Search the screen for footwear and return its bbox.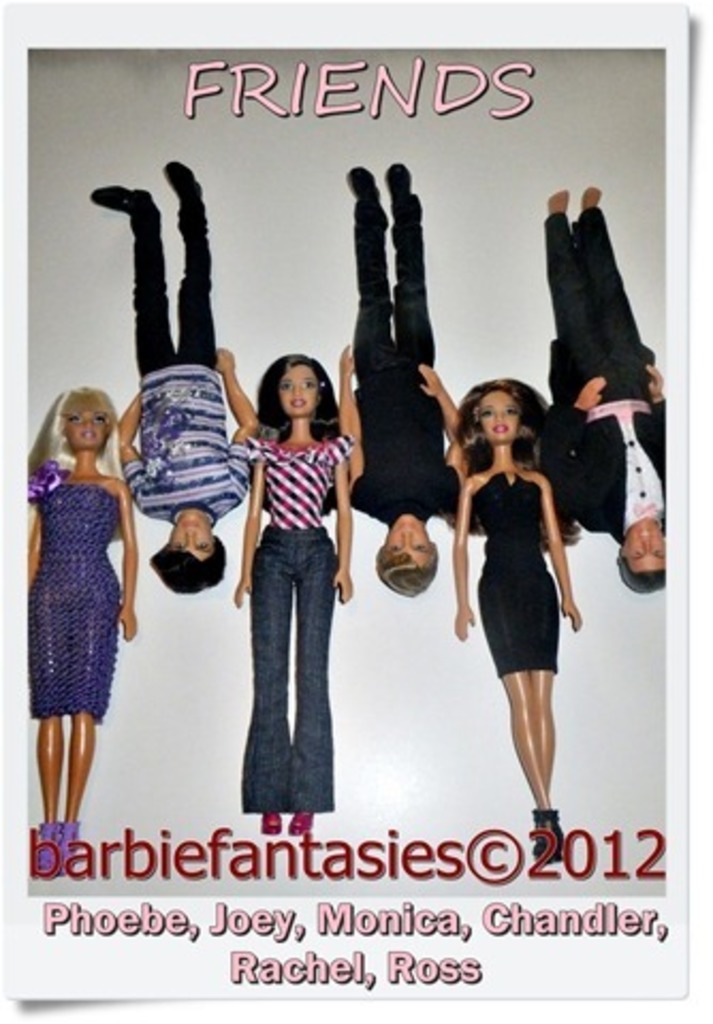
Found: [x1=160, y1=158, x2=205, y2=207].
